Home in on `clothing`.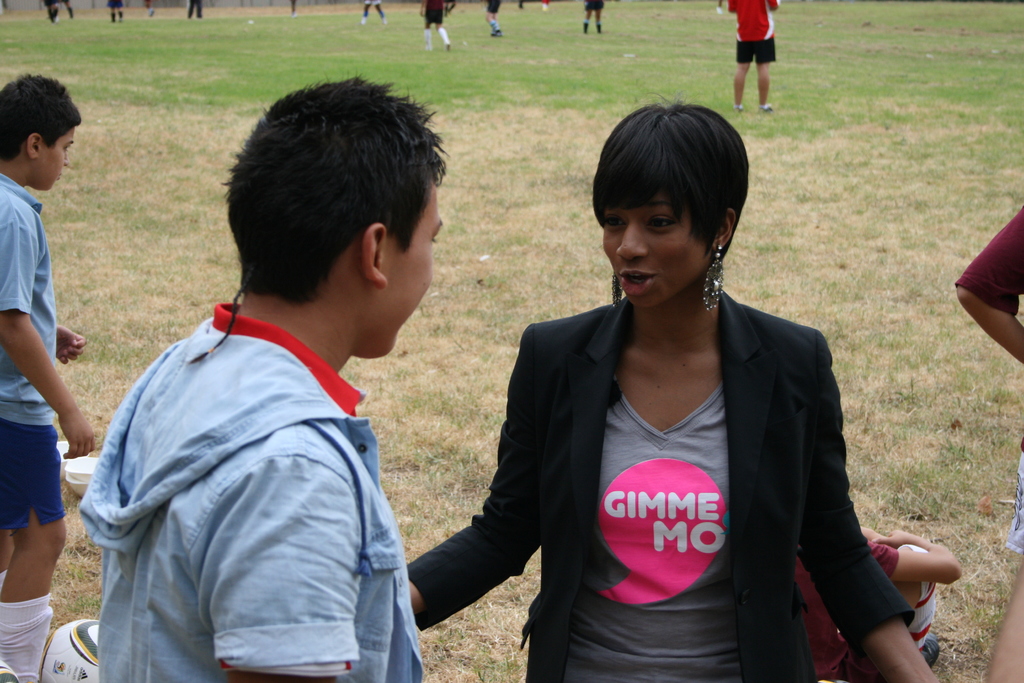
Homed in at region(955, 199, 1023, 317).
